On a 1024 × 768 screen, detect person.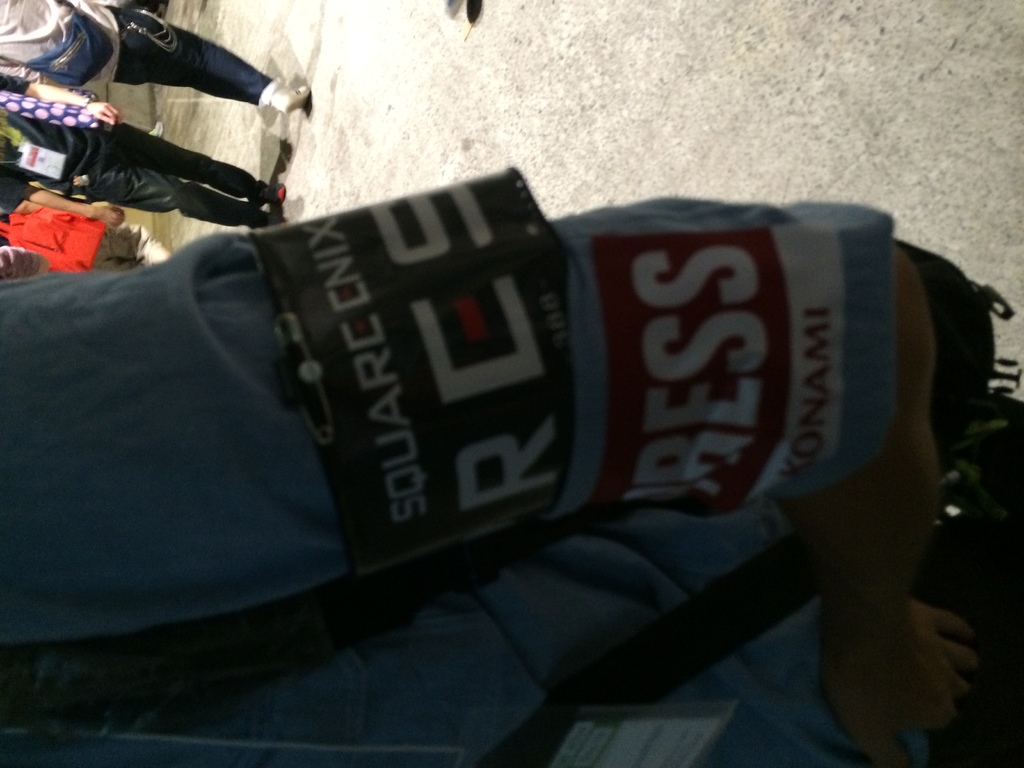
[0, 0, 311, 120].
